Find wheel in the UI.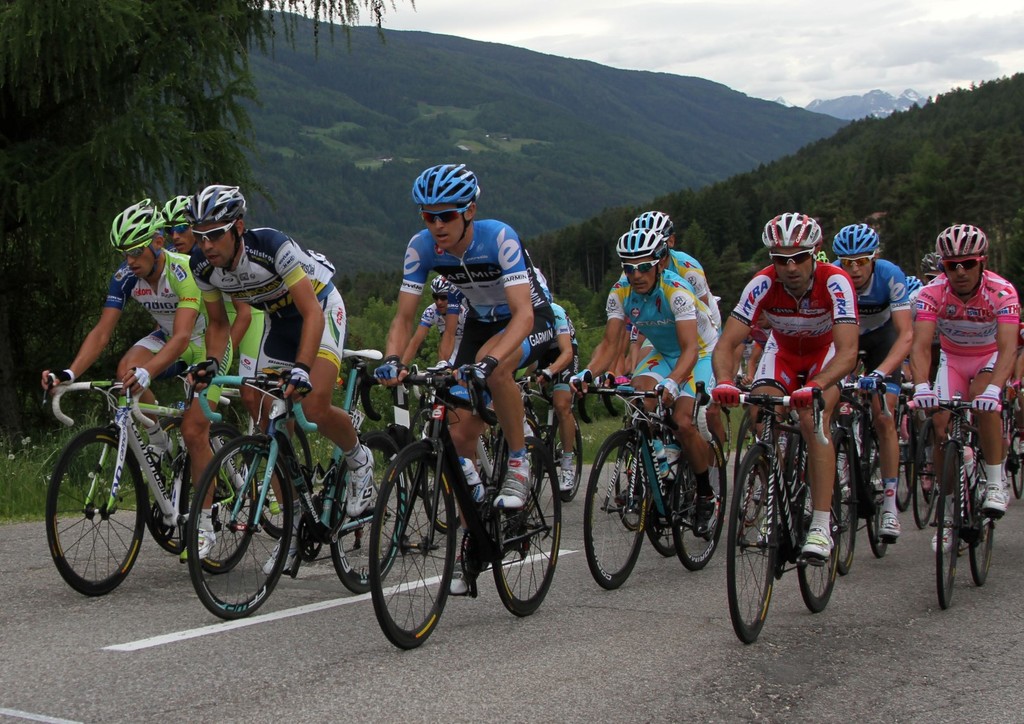
UI element at 672/443/731/574.
